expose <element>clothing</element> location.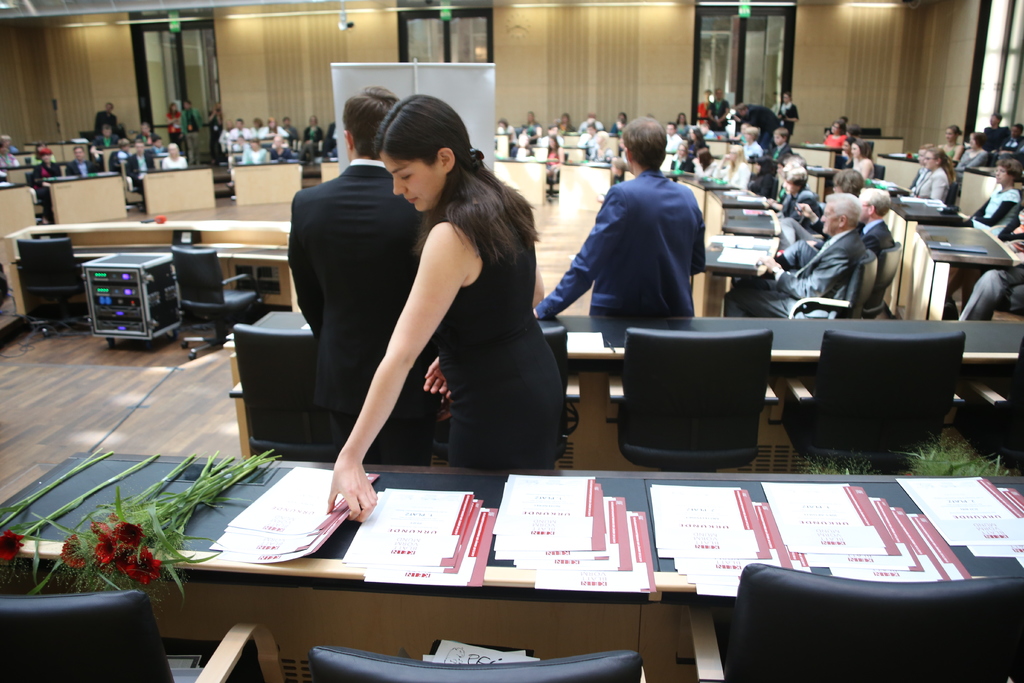
Exposed at [294,124,324,158].
